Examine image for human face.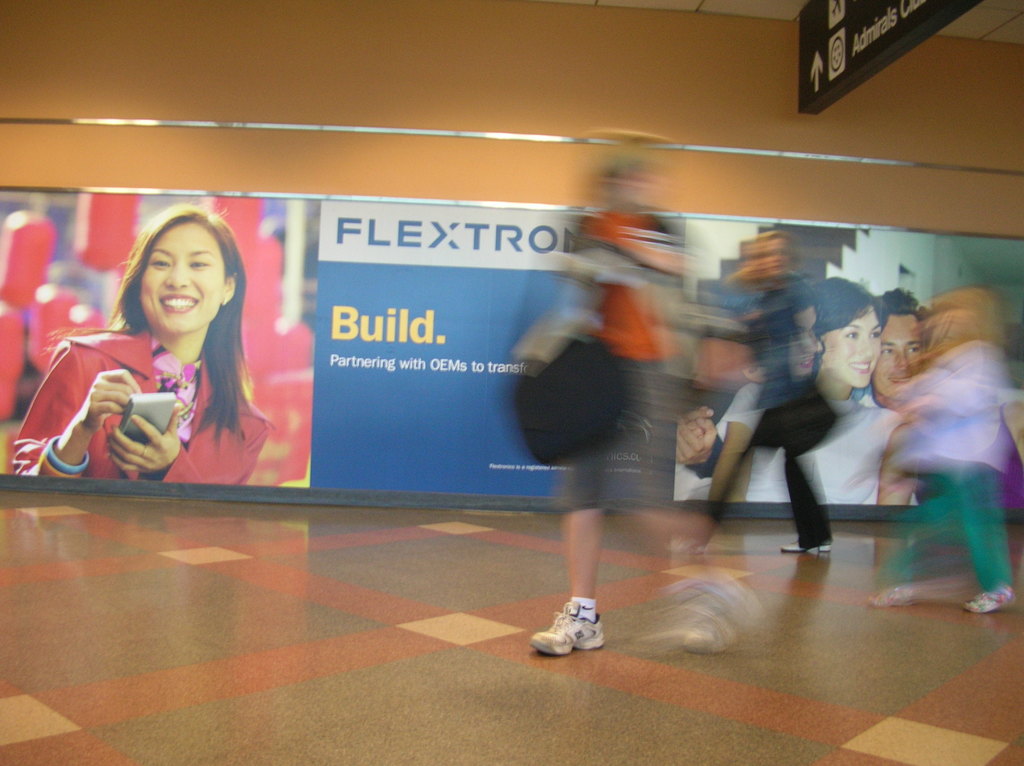
Examination result: <box>137,219,227,333</box>.
